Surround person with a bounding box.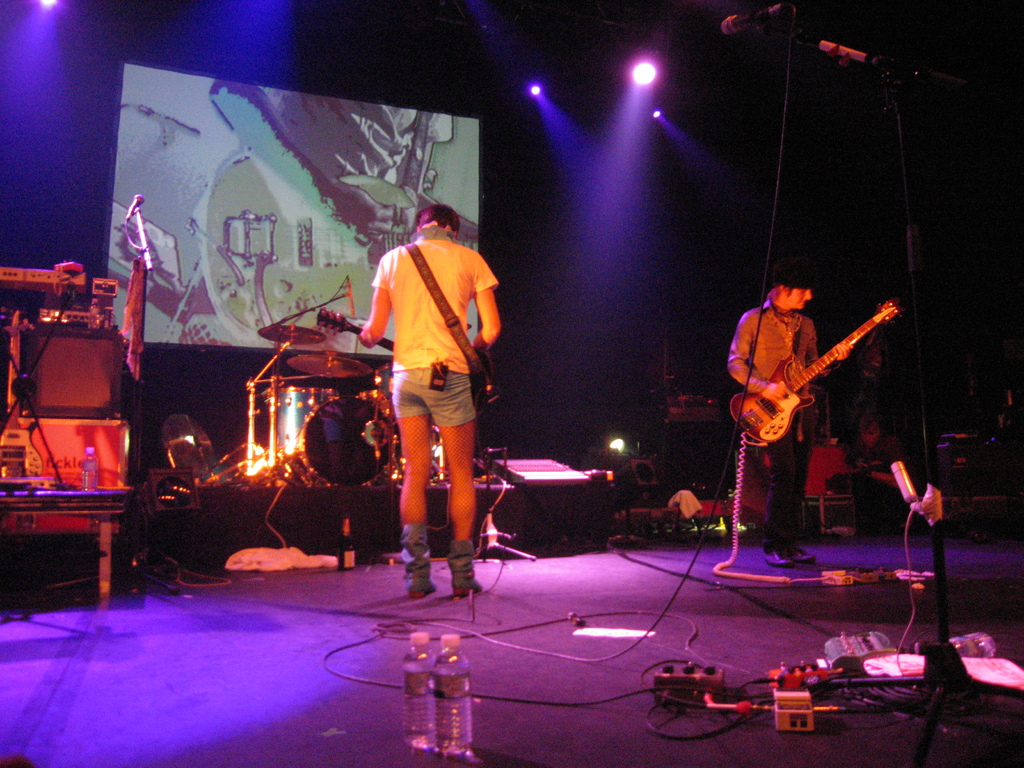
(x1=726, y1=259, x2=852, y2=566).
